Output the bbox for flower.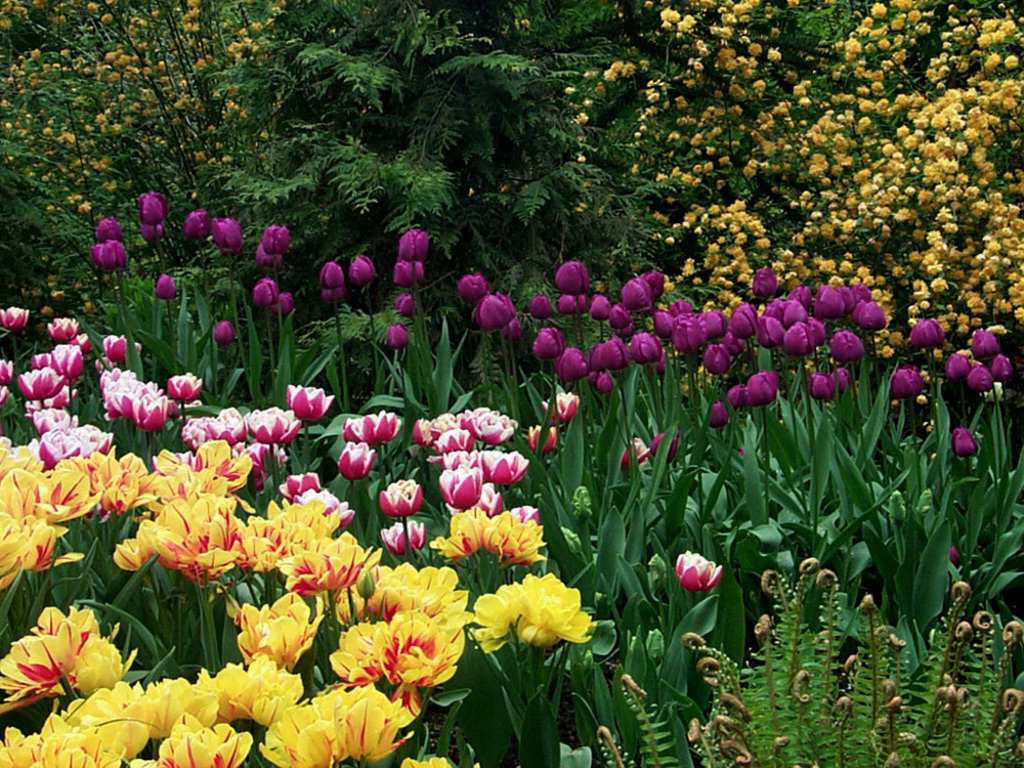
select_region(530, 325, 563, 359).
